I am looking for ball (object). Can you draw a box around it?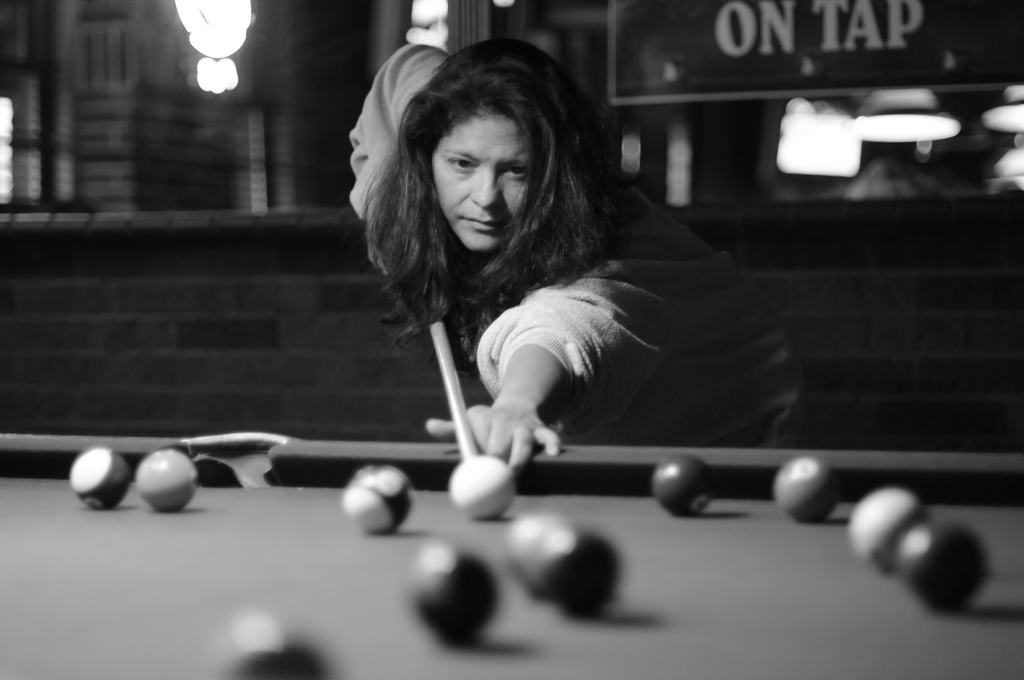
Sure, the bounding box is (451, 457, 518, 519).
